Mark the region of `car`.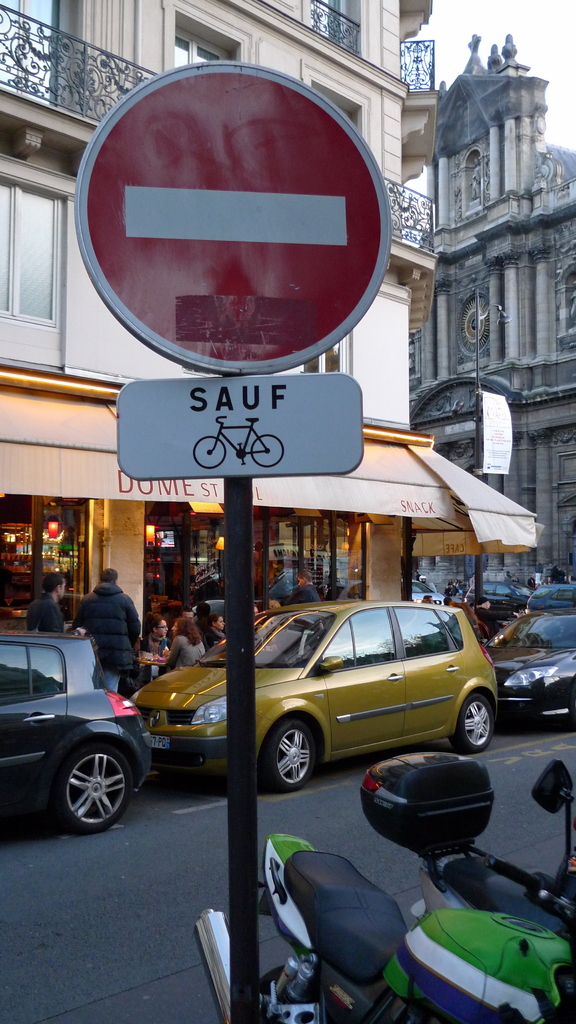
Region: box(0, 626, 153, 836).
